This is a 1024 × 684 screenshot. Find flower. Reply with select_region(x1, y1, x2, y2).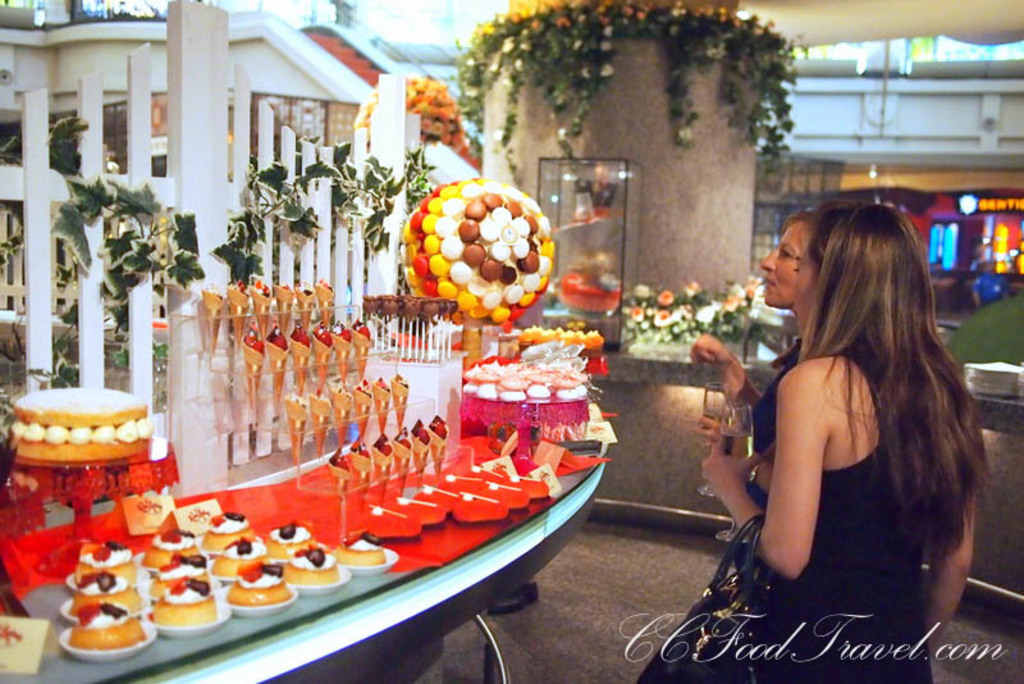
select_region(717, 296, 735, 311).
